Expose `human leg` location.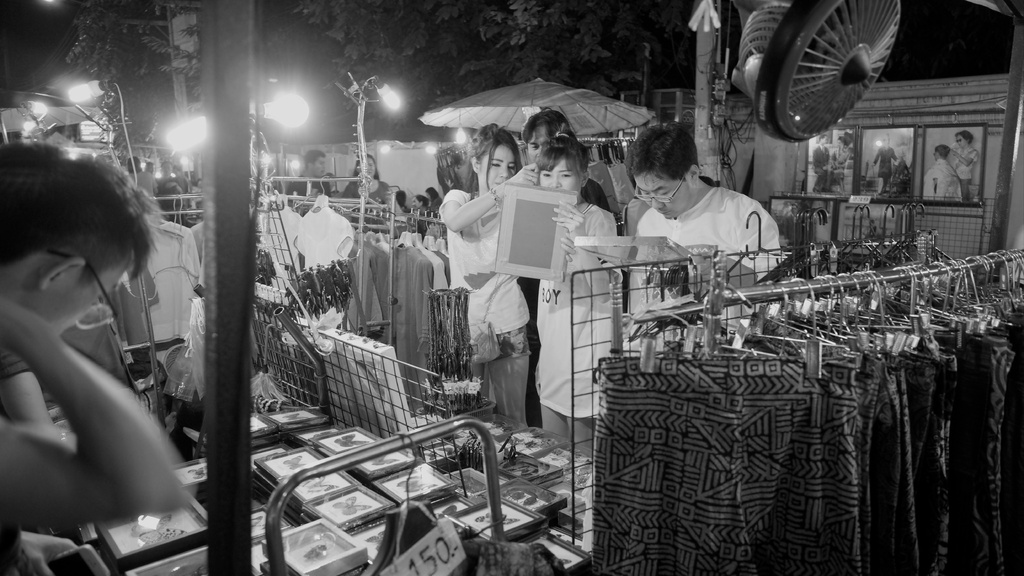
Exposed at (left=538, top=355, right=566, bottom=438).
